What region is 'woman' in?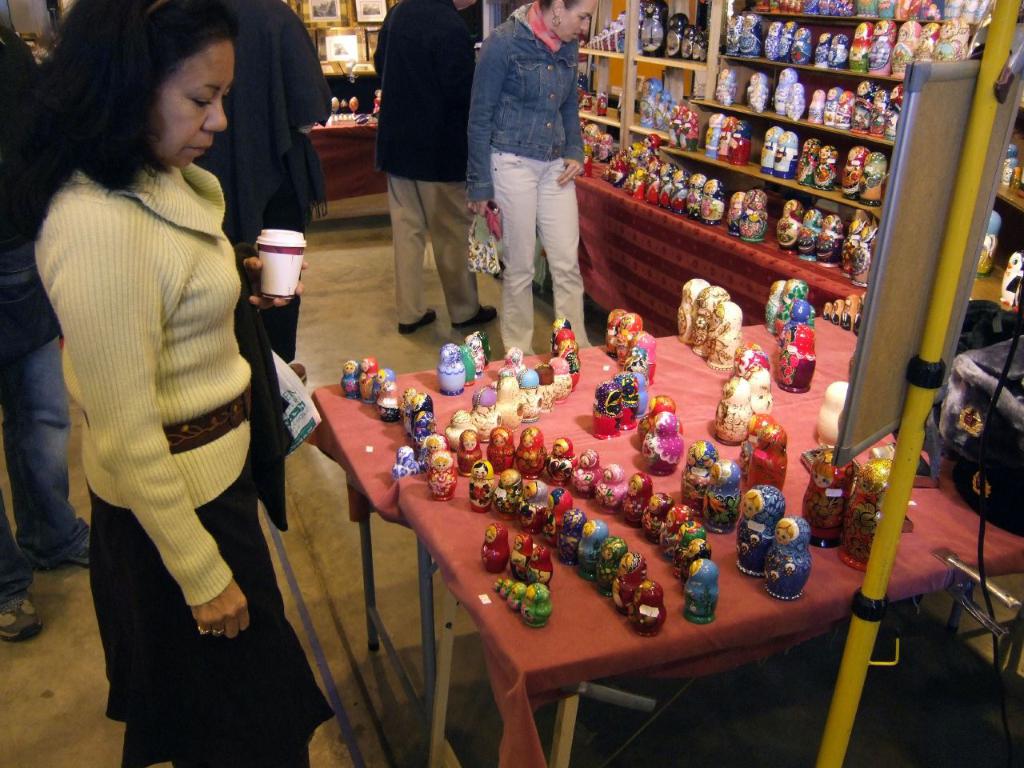
<bbox>426, 450, 458, 499</bbox>.
